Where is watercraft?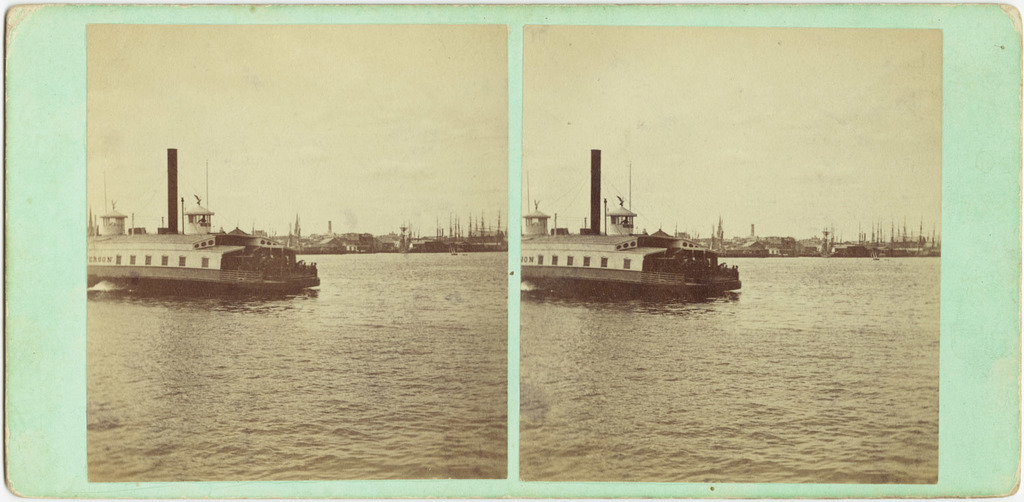
BBox(504, 160, 752, 290).
